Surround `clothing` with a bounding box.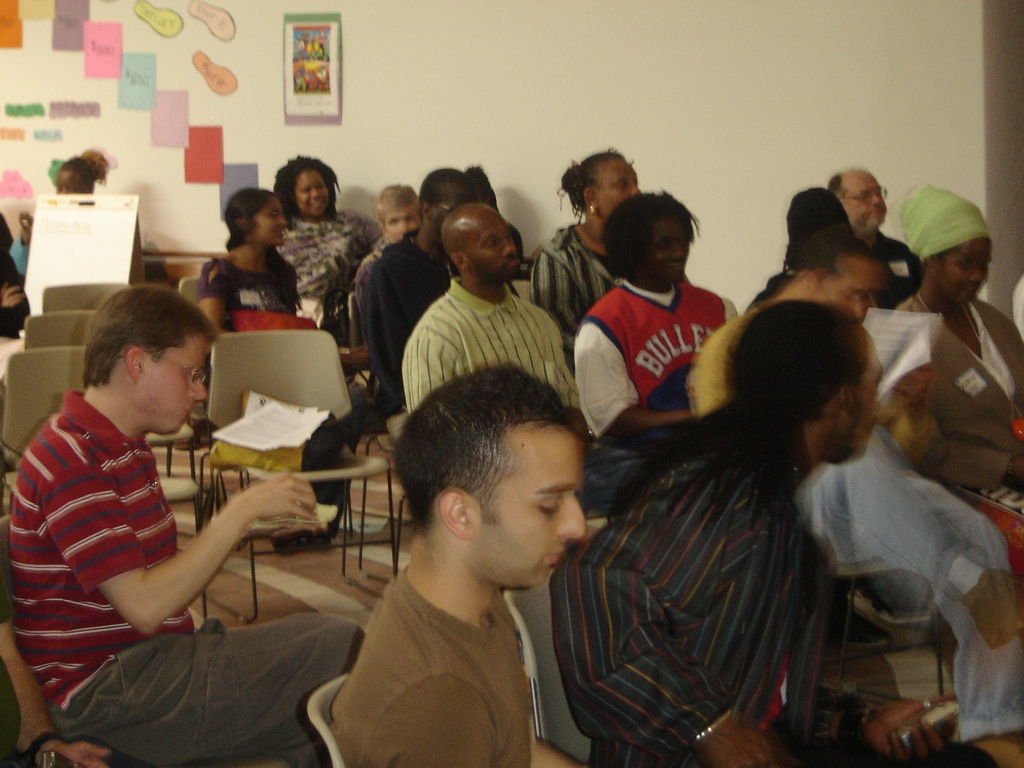
pyautogui.locateOnScreen(275, 203, 378, 355).
